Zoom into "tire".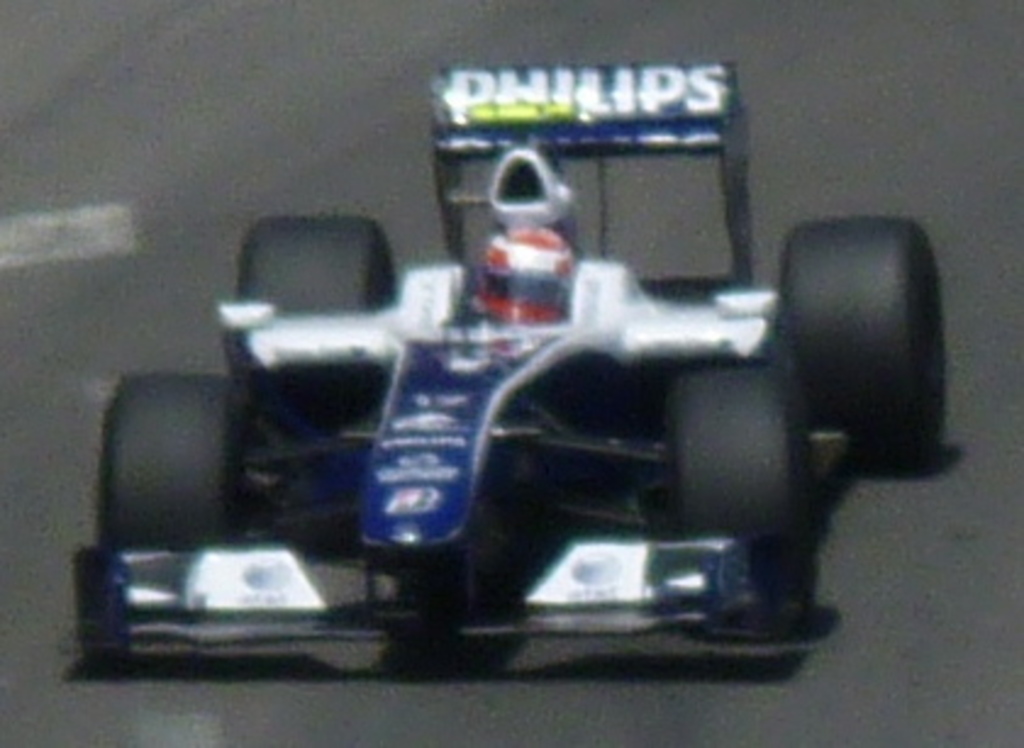
Zoom target: locate(98, 375, 241, 551).
